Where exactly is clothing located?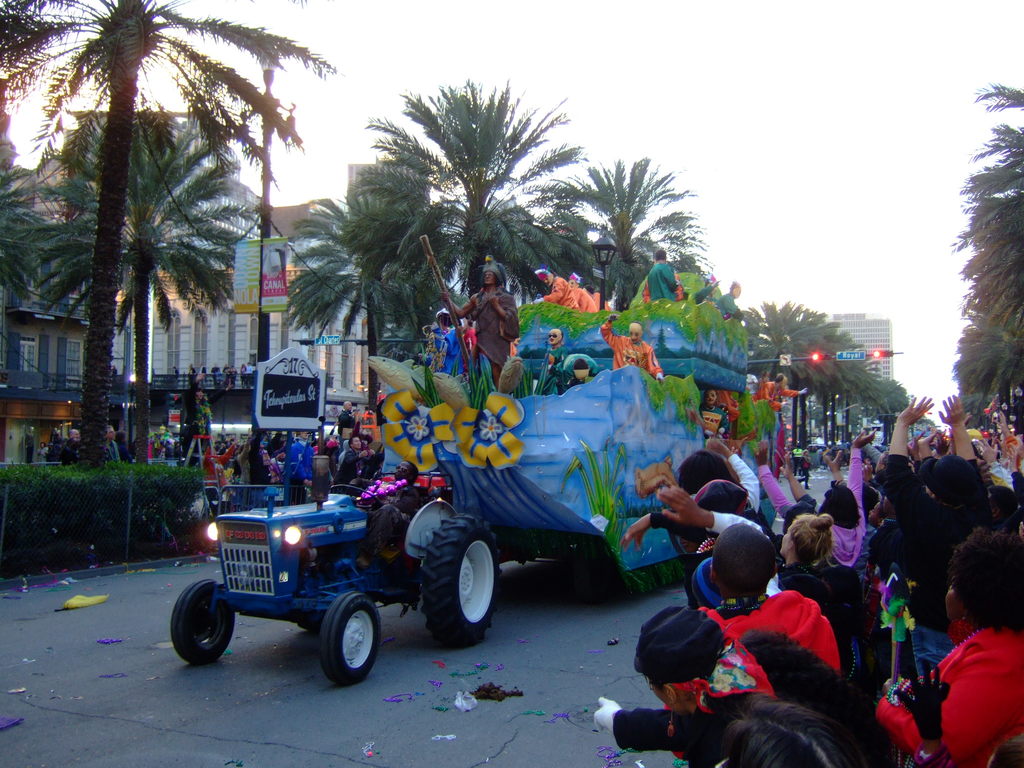
Its bounding box is bbox=(879, 627, 1023, 767).
